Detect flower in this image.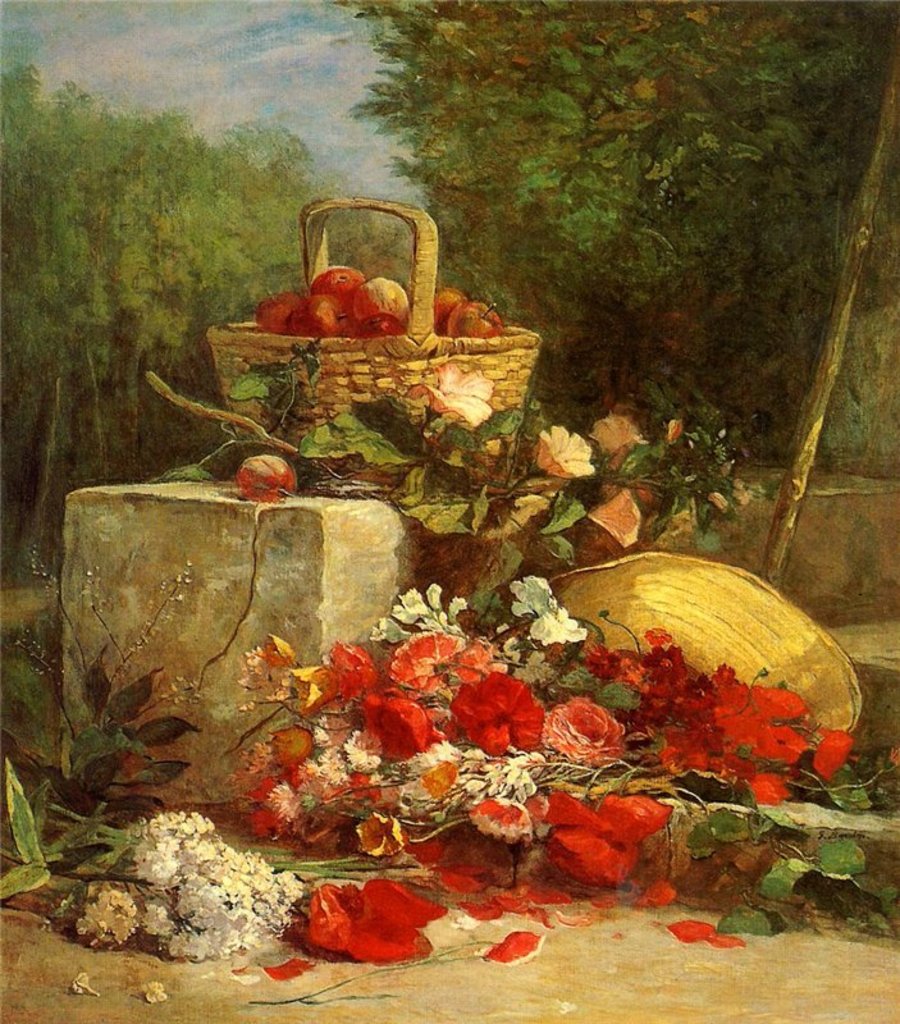
Detection: (x1=460, y1=666, x2=550, y2=760).
